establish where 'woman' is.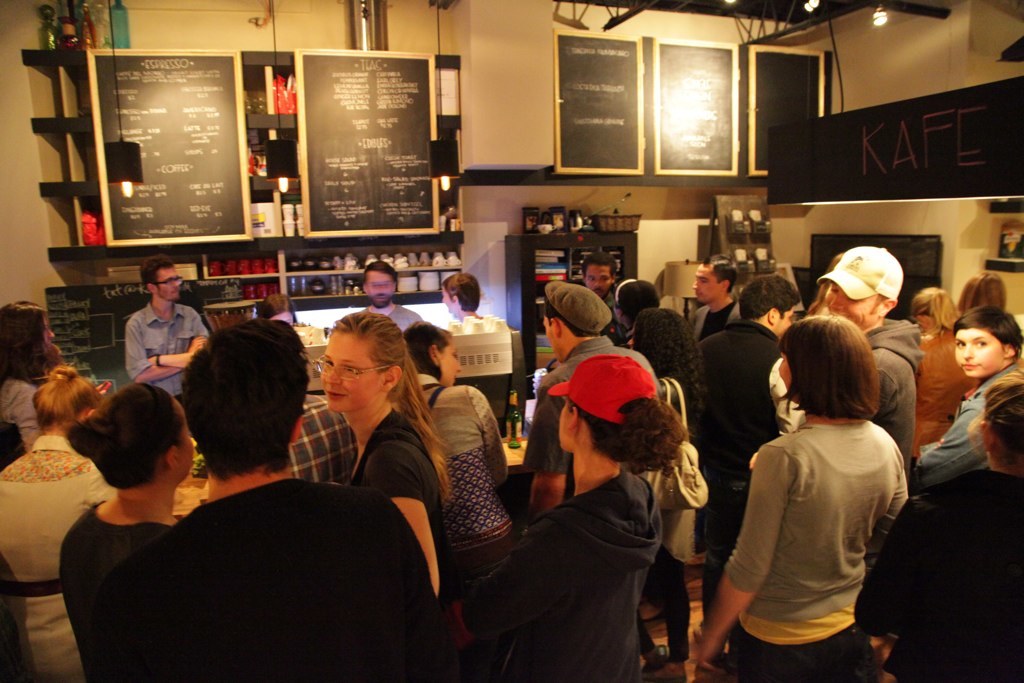
Established at locate(0, 297, 62, 447).
